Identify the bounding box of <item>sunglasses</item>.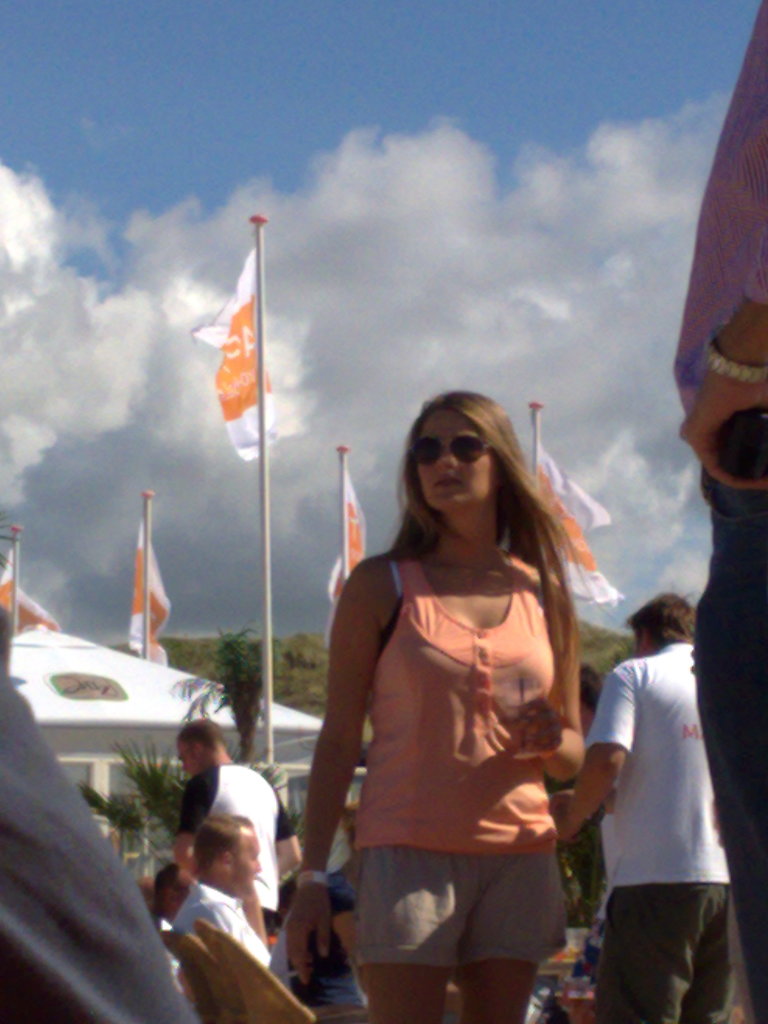
(x1=406, y1=435, x2=497, y2=468).
